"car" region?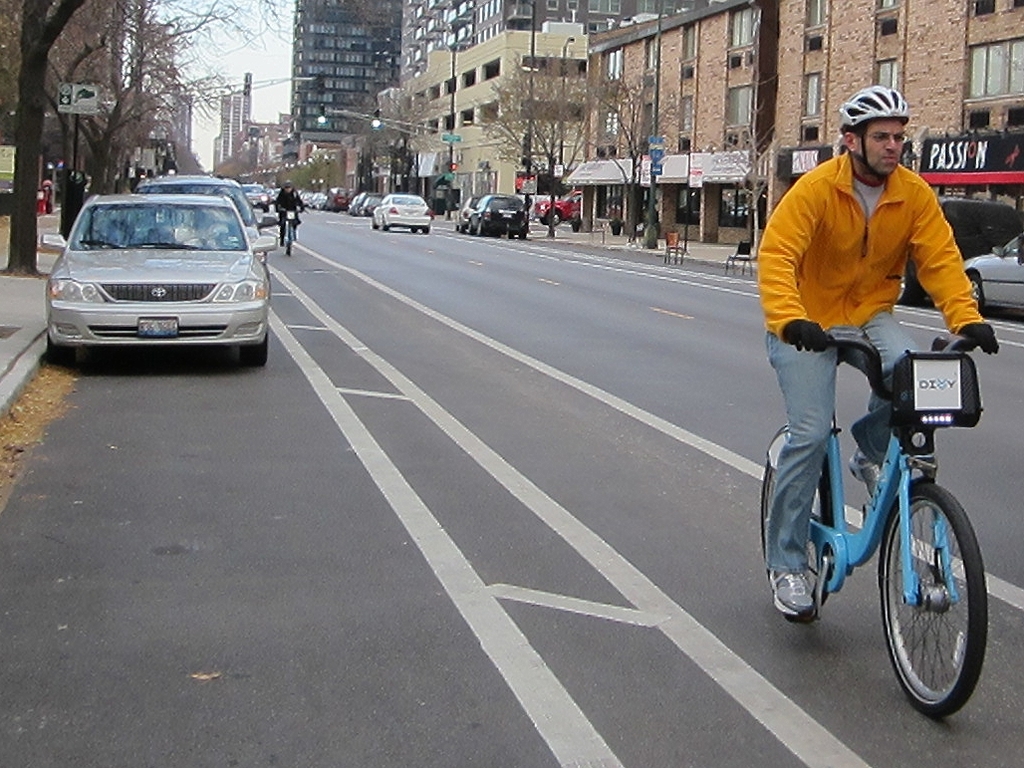
539:187:588:230
